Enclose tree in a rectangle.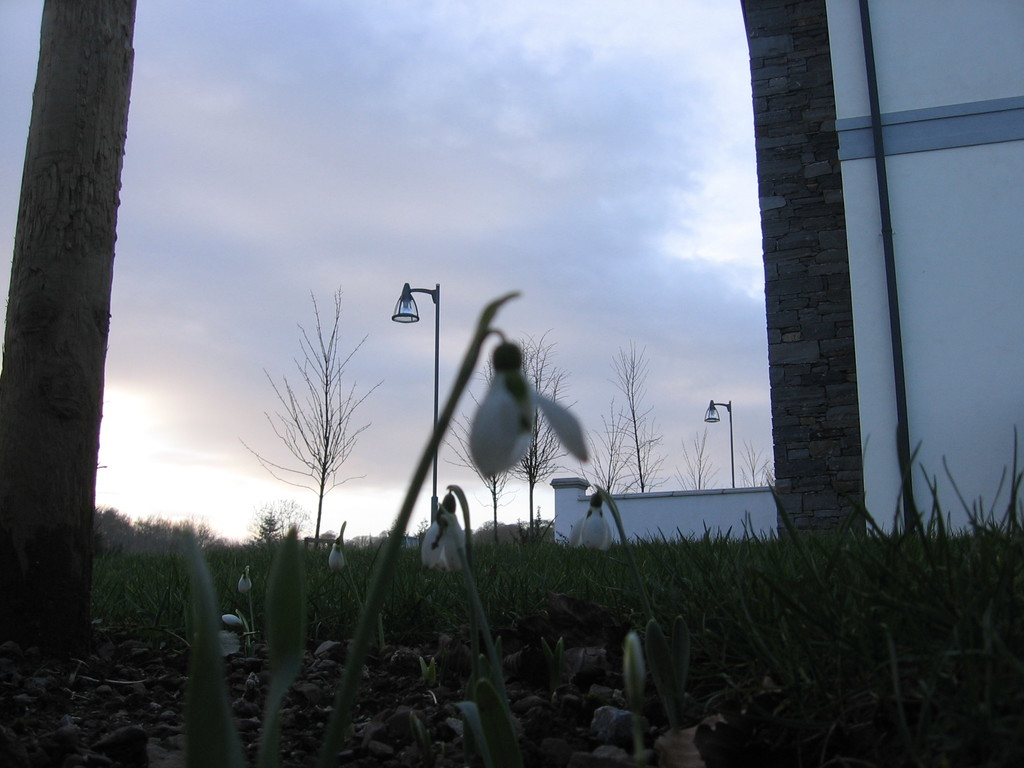
rect(239, 283, 381, 612).
